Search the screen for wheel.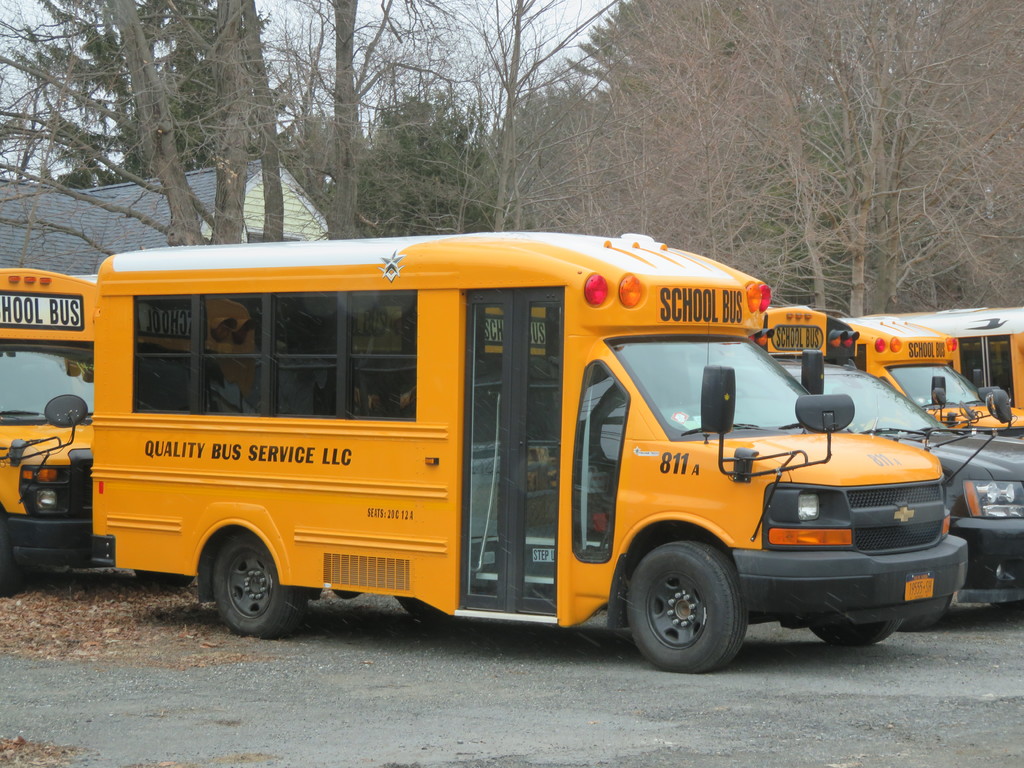
Found at {"x1": 202, "y1": 525, "x2": 312, "y2": 641}.
